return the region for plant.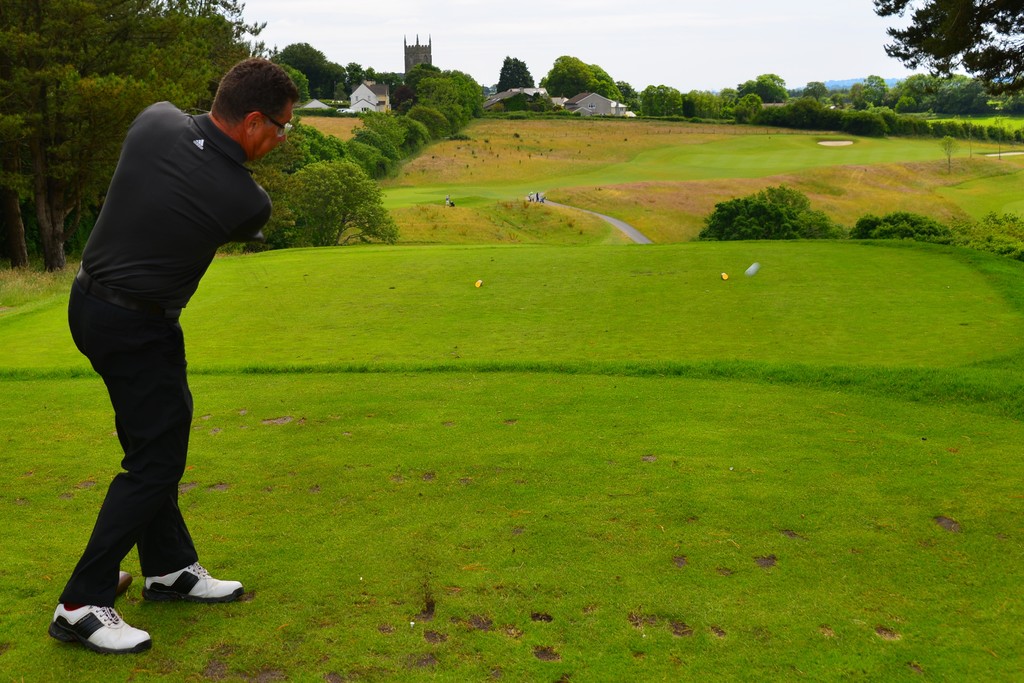
[left=616, top=78, right=645, bottom=115].
